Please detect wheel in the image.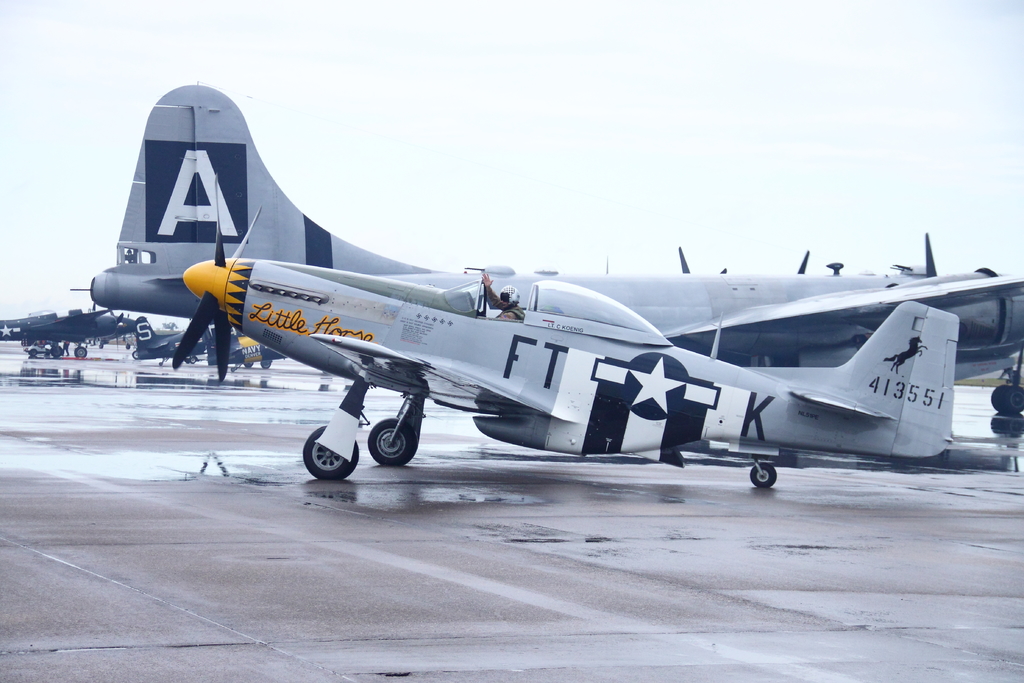
<box>1004,383,1023,415</box>.
